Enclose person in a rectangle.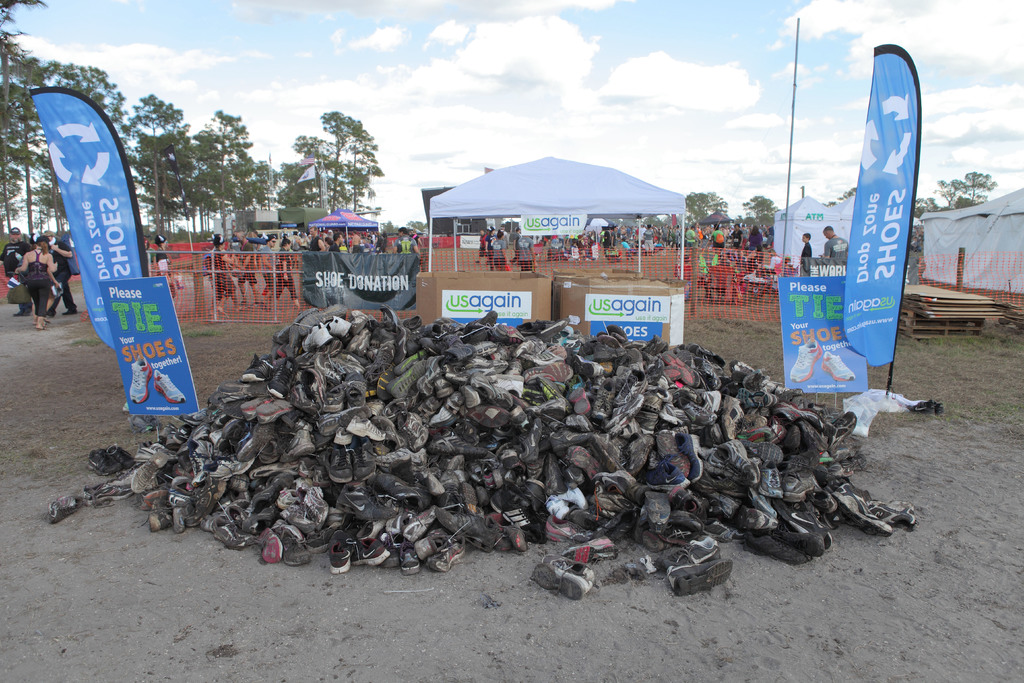
[x1=0, y1=227, x2=30, y2=314].
